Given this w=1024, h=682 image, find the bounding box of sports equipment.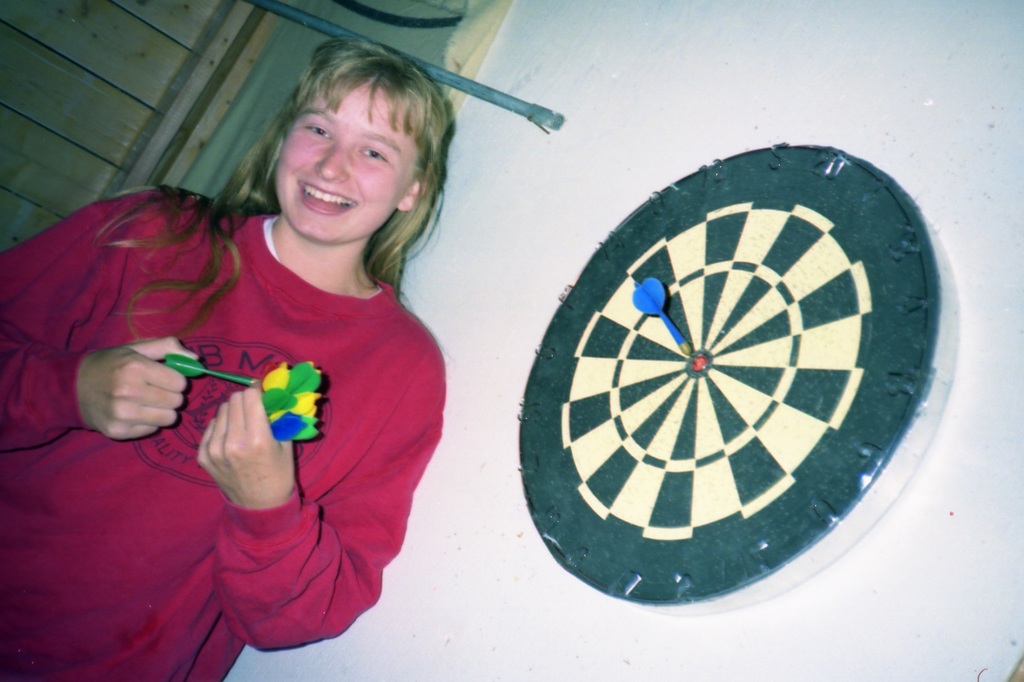
crop(519, 140, 964, 610).
